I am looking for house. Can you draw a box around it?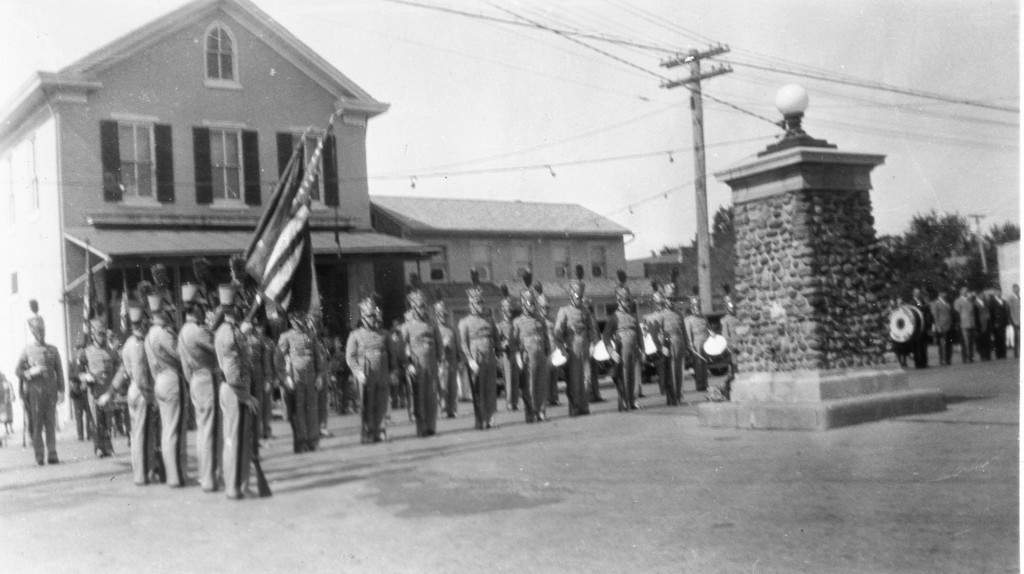
Sure, the bounding box is (0, 0, 436, 454).
